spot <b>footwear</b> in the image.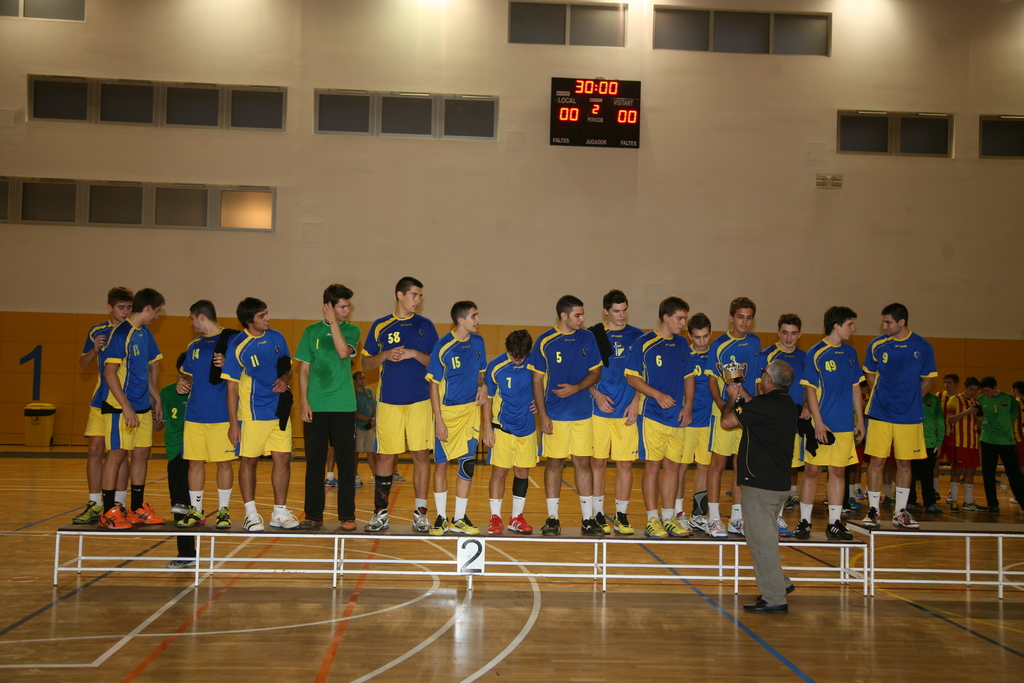
<b>footwear</b> found at <box>412,506,436,532</box>.
